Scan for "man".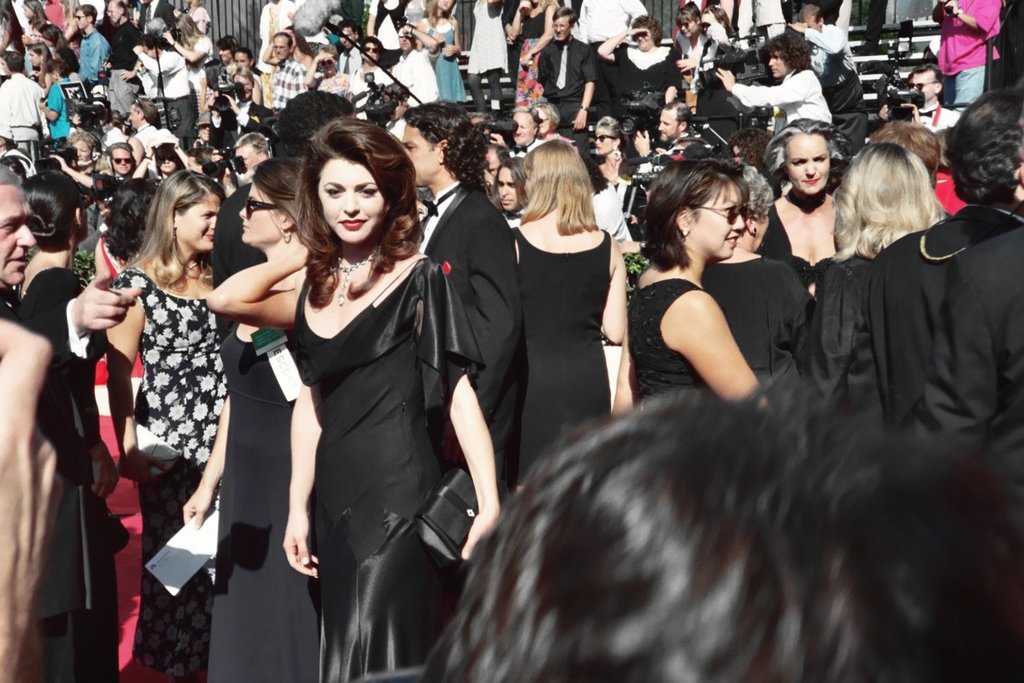
Scan result: [left=388, top=21, right=438, bottom=109].
